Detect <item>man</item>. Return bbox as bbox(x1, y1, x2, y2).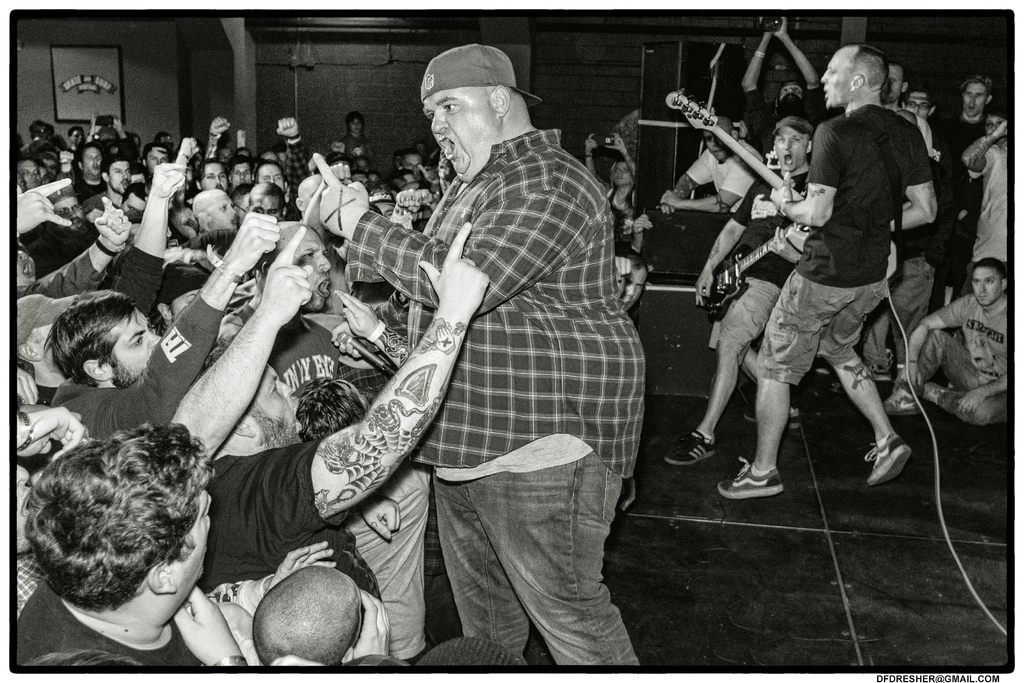
bbox(938, 74, 995, 308).
